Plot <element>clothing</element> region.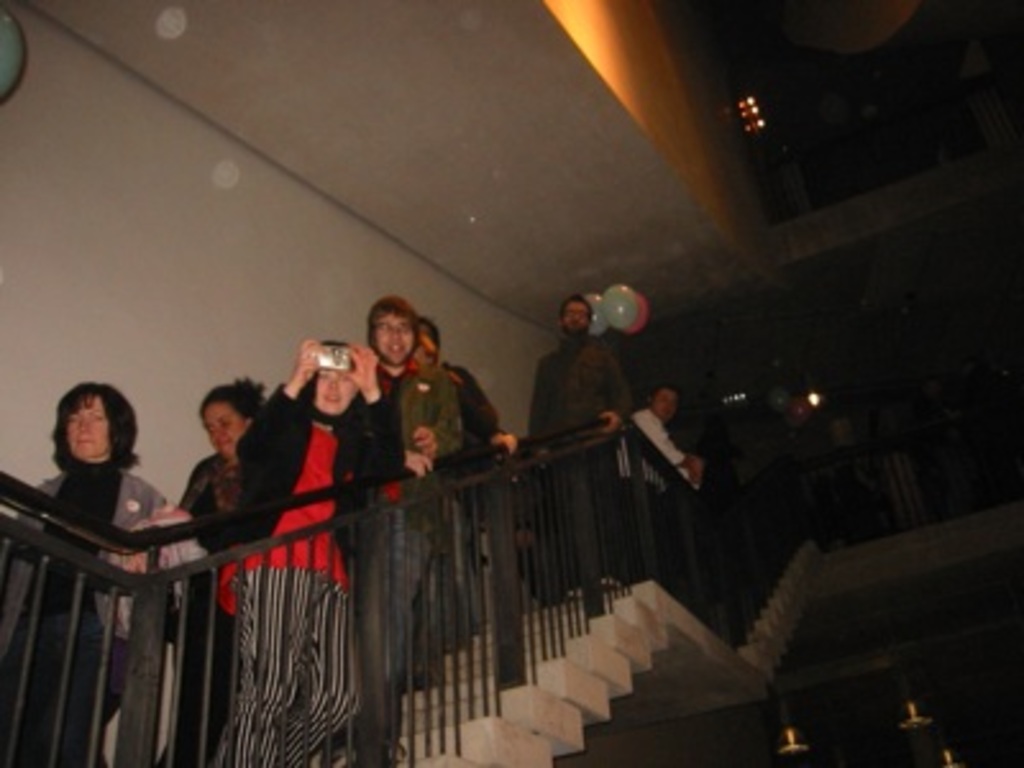
Plotted at <bbox>525, 333, 635, 594</bbox>.
